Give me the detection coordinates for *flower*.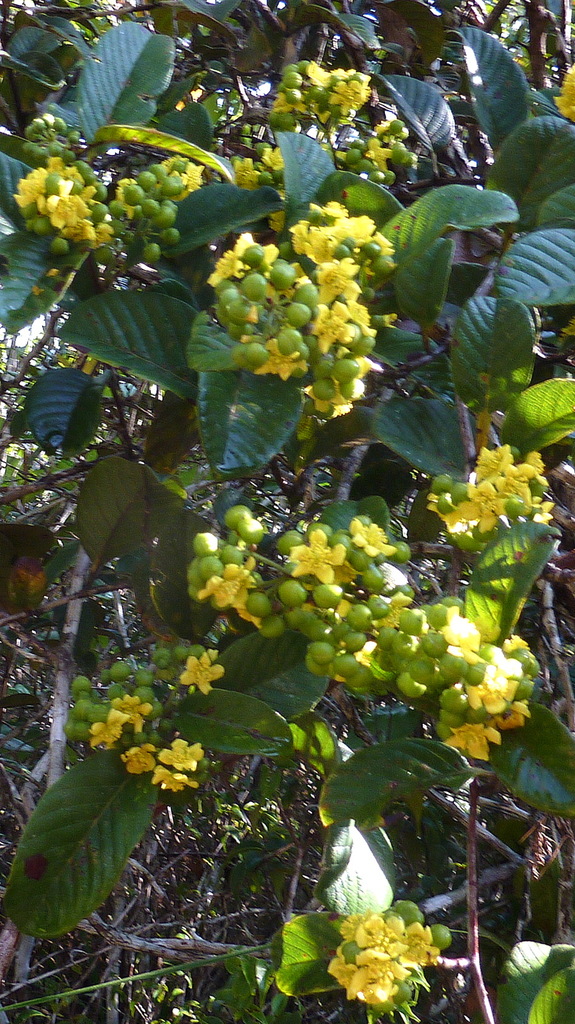
bbox=[120, 745, 162, 780].
